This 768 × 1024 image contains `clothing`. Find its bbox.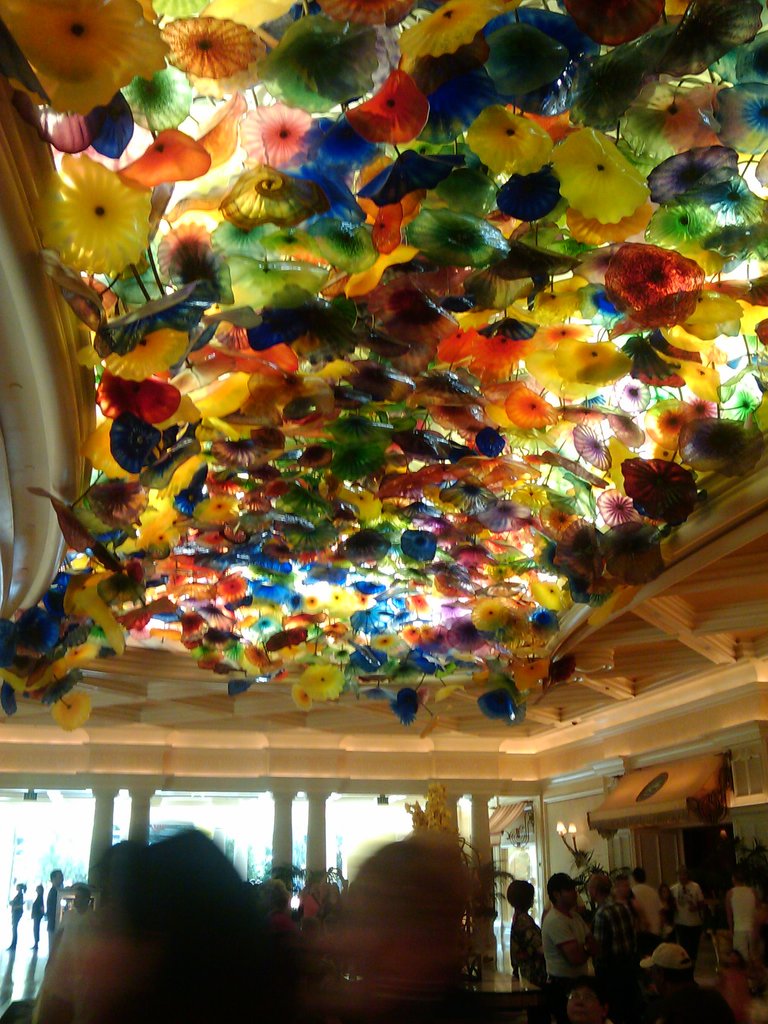
<box>722,877,757,955</box>.
